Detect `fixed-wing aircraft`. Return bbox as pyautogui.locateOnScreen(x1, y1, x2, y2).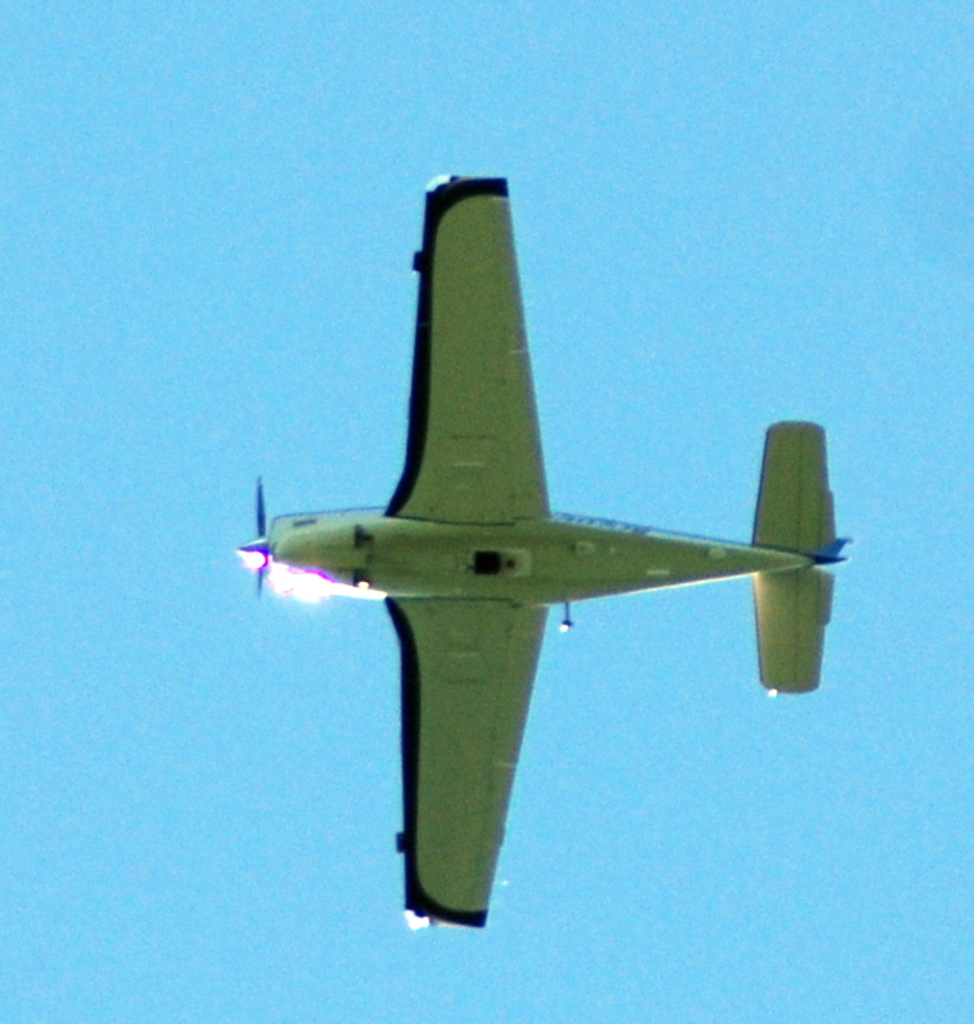
pyautogui.locateOnScreen(227, 168, 859, 935).
